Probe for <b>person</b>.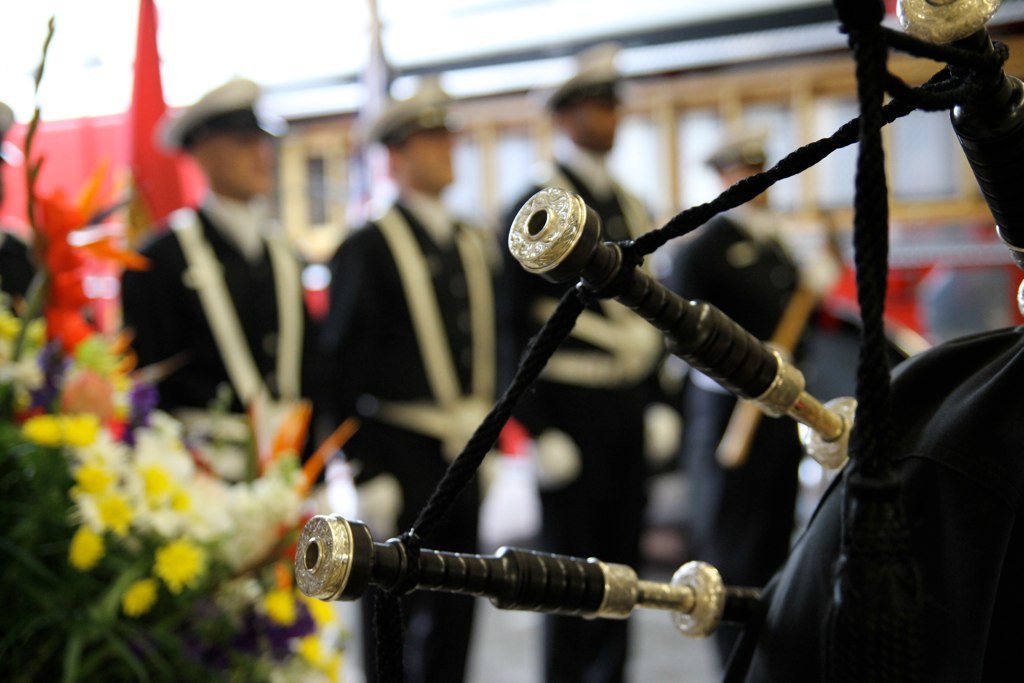
Probe result: <region>649, 127, 820, 681</region>.
